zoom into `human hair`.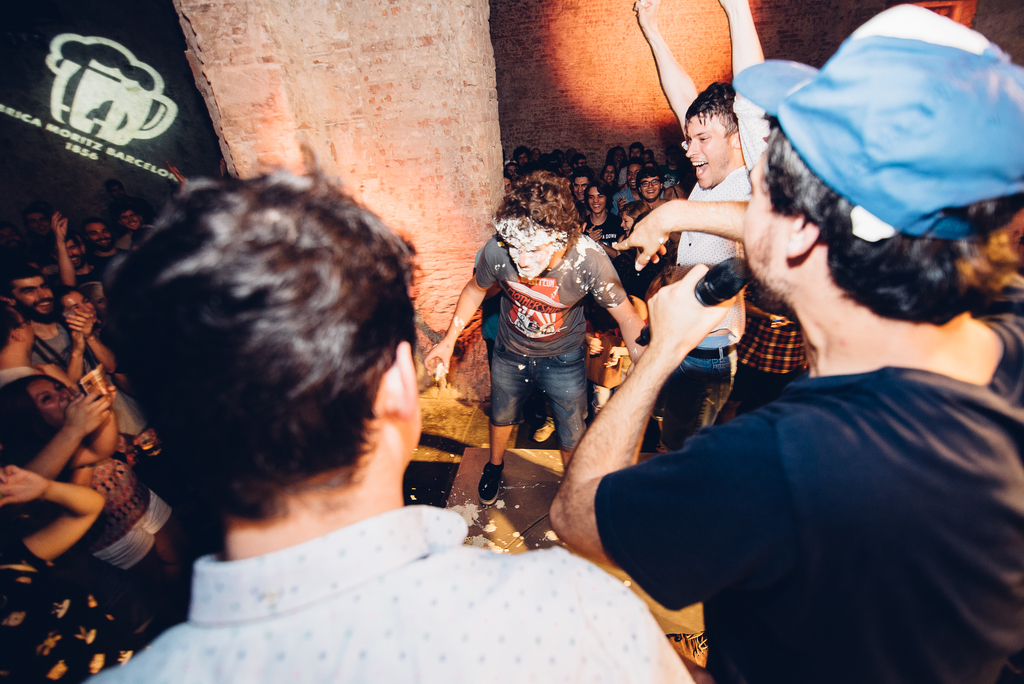
Zoom target: (x1=625, y1=201, x2=648, y2=219).
